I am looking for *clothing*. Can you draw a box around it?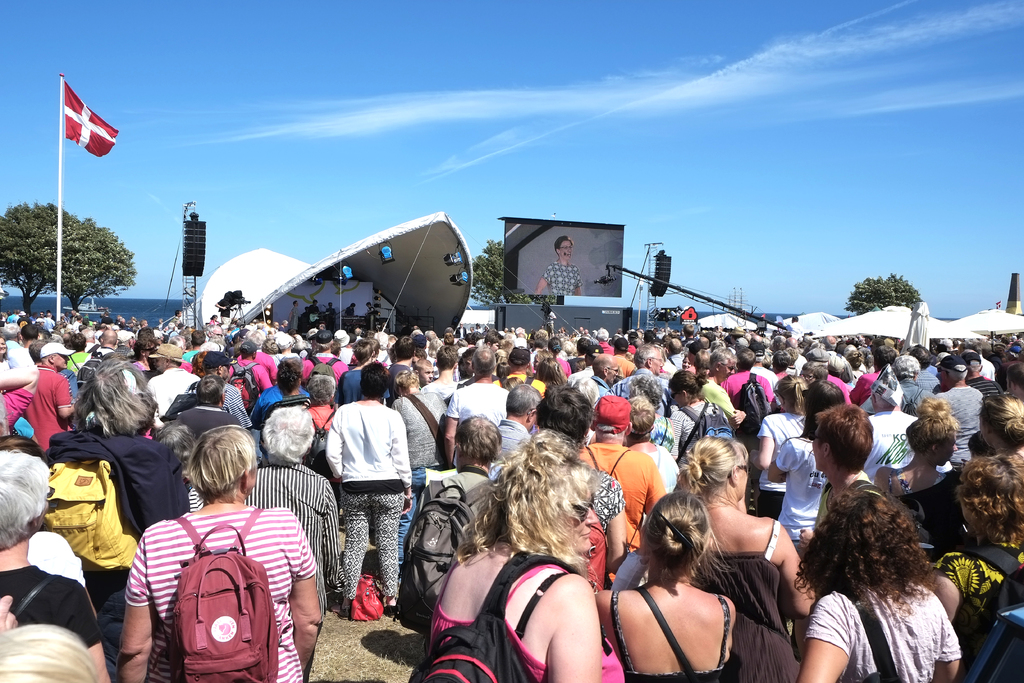
Sure, the bounding box is [541, 260, 581, 294].
